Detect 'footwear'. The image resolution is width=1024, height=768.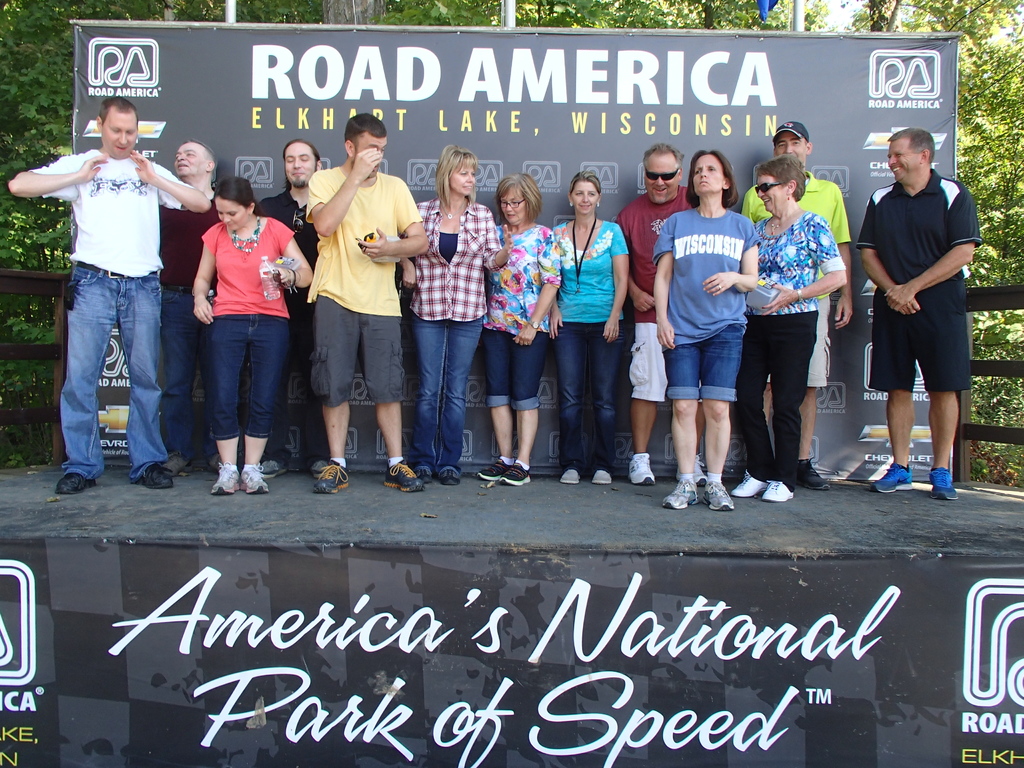
591,468,612,485.
